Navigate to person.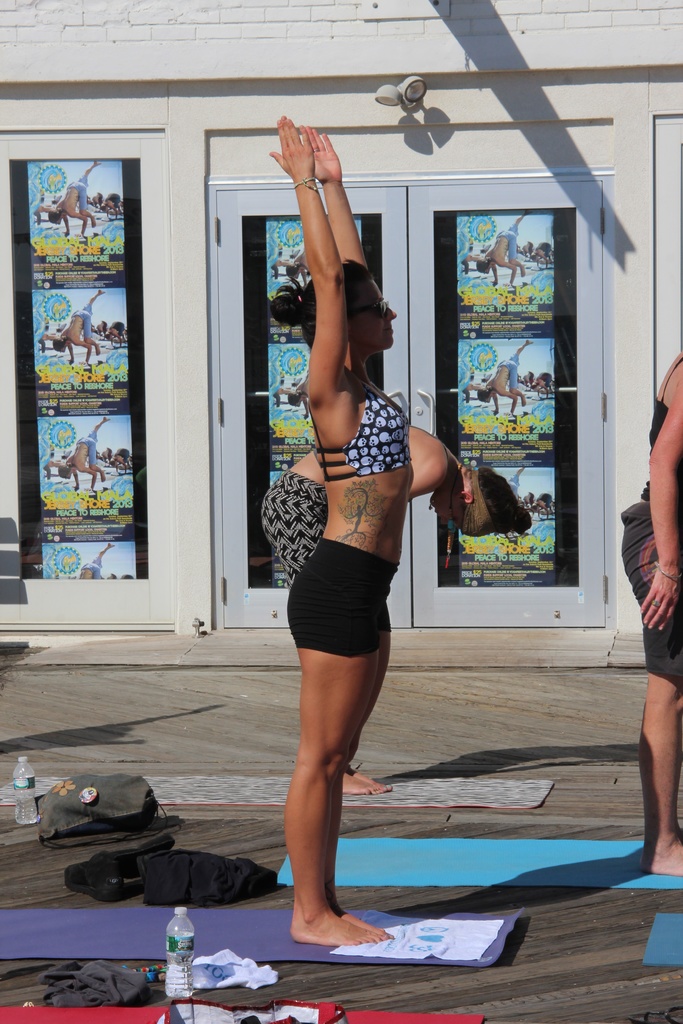
Navigation target: 40,289,104,366.
